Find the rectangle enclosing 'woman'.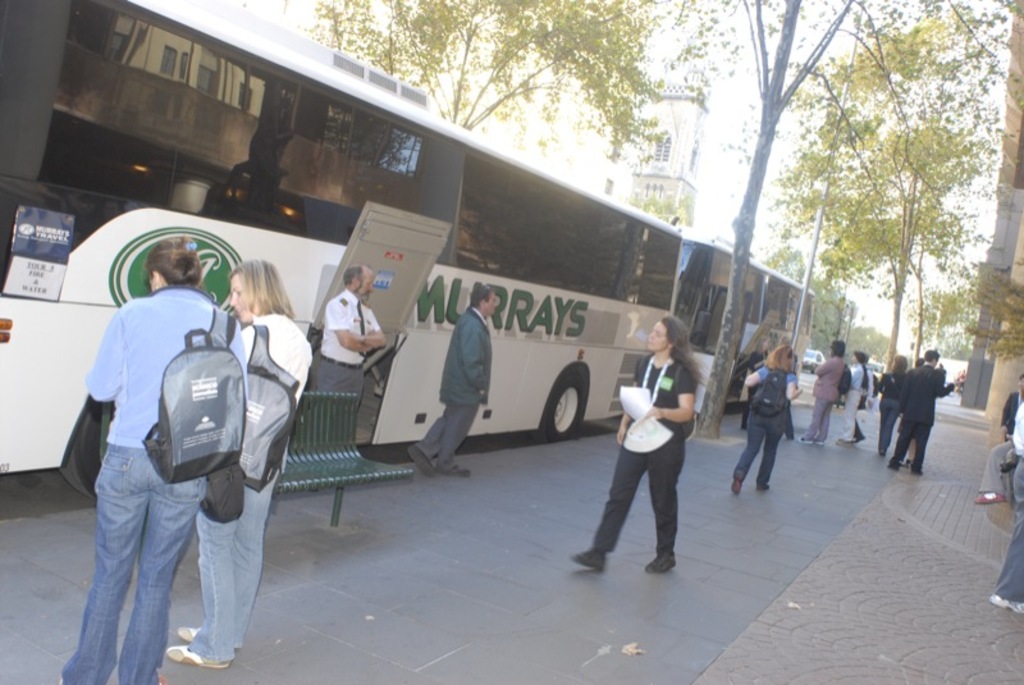
[x1=878, y1=356, x2=910, y2=460].
